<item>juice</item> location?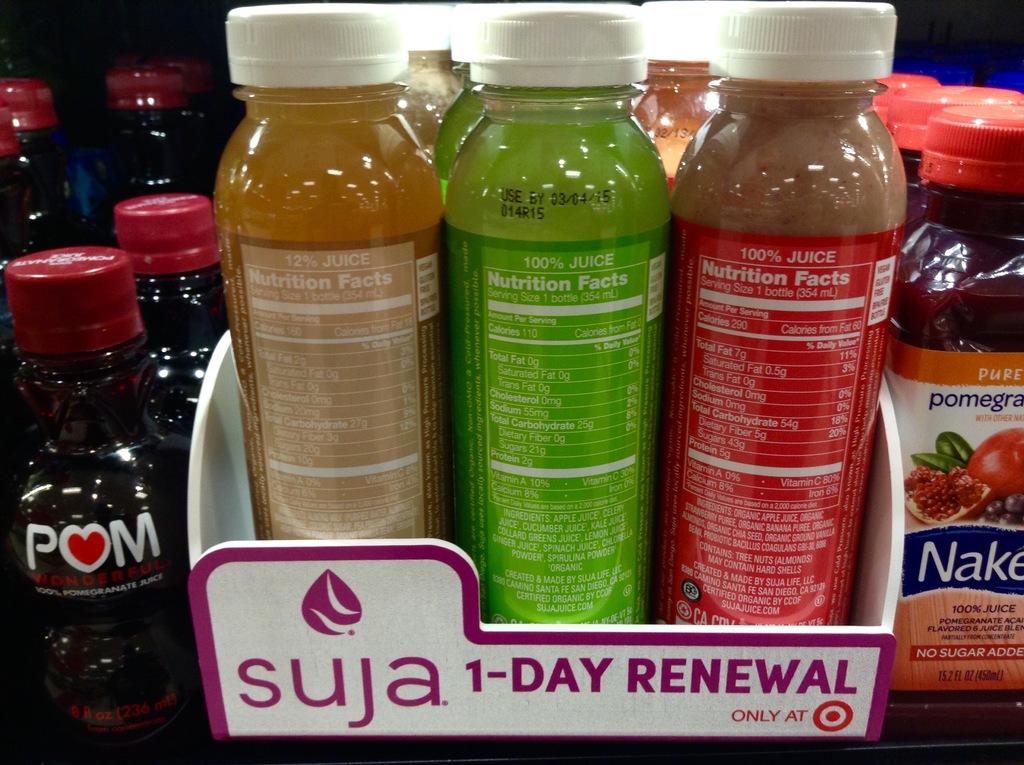
l=211, t=92, r=454, b=545
